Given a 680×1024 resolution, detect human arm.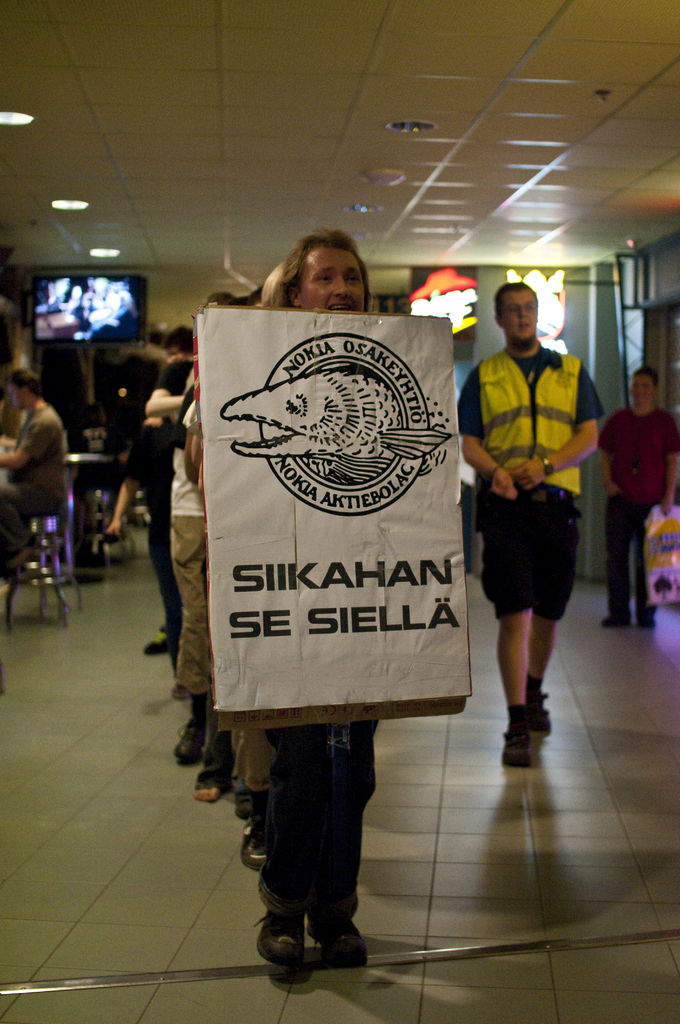
(x1=99, y1=475, x2=145, y2=536).
